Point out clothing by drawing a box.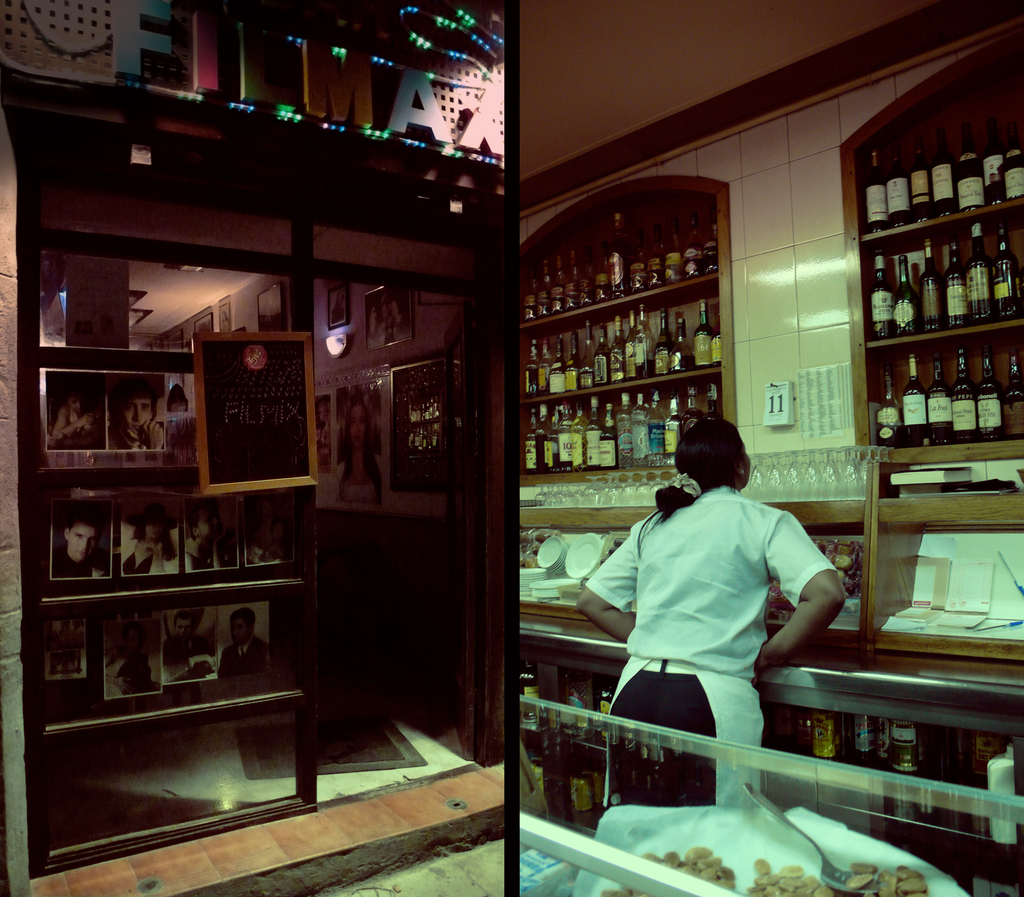
[left=104, top=657, right=137, bottom=698].
